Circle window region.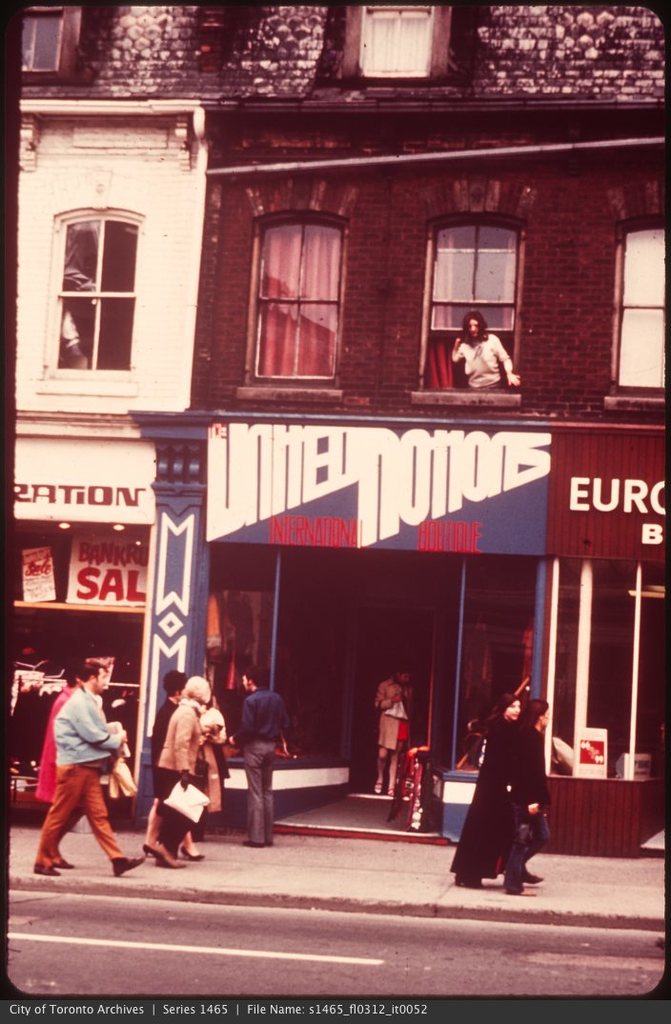
Region: [x1=239, y1=214, x2=342, y2=396].
